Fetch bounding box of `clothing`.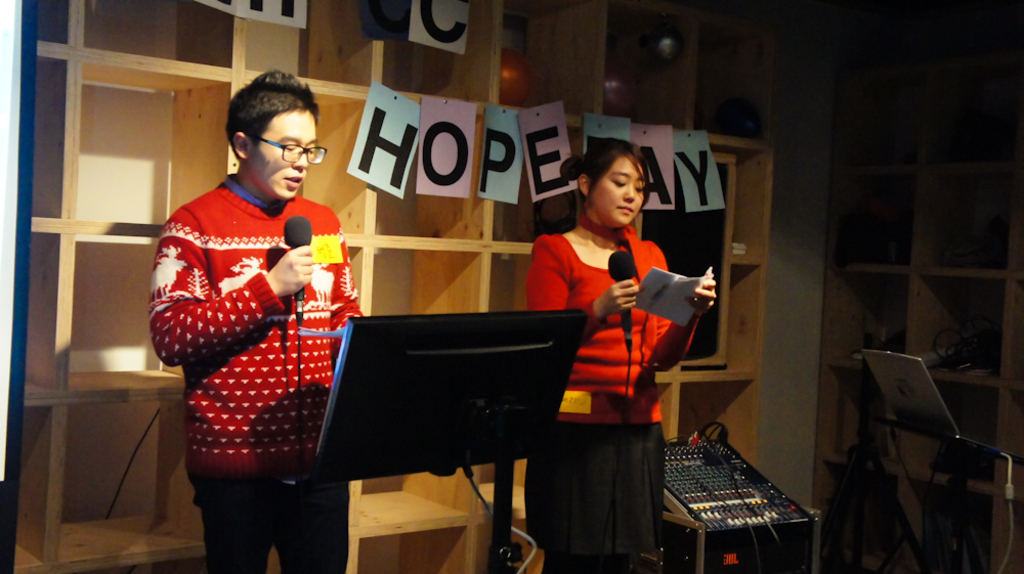
Bbox: 525/231/701/573.
